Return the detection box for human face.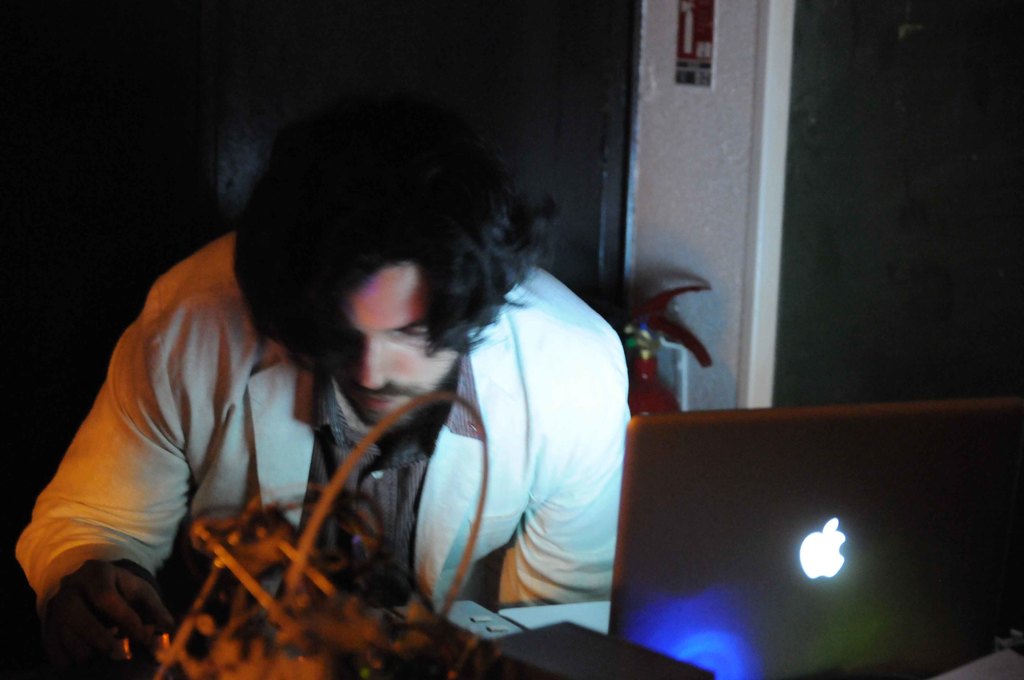
bbox(322, 259, 462, 432).
